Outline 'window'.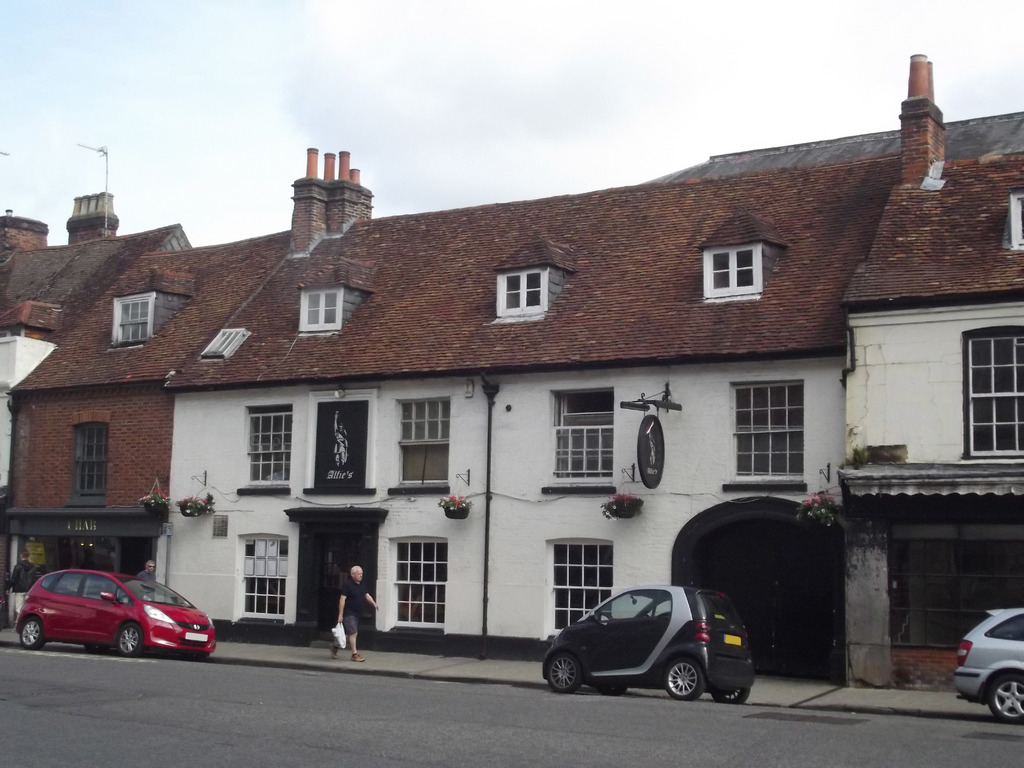
Outline: (x1=733, y1=378, x2=817, y2=495).
